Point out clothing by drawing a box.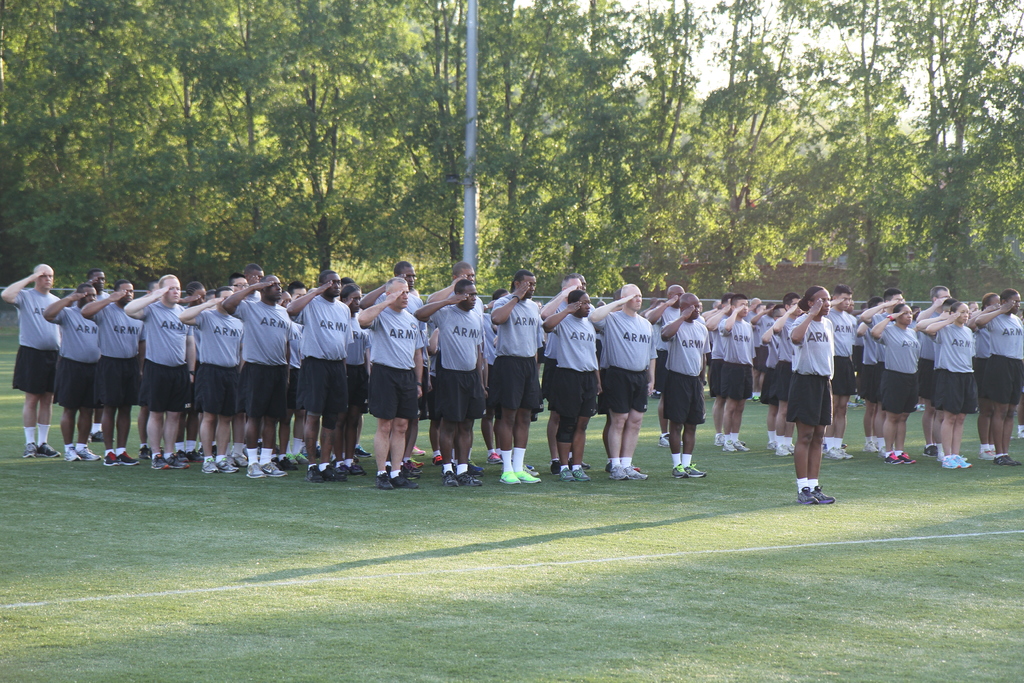
rect(131, 355, 189, 420).
